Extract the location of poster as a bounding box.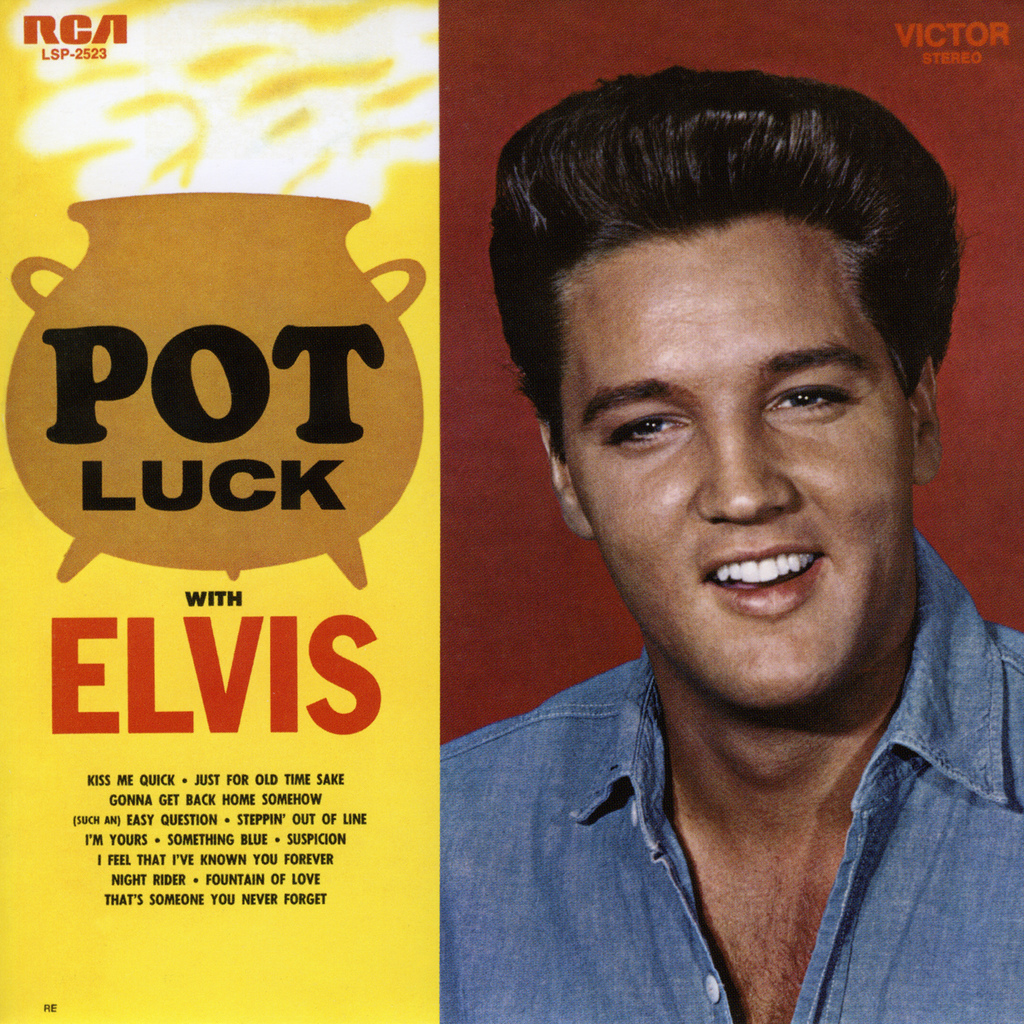
<bbox>0, 0, 1023, 1023</bbox>.
